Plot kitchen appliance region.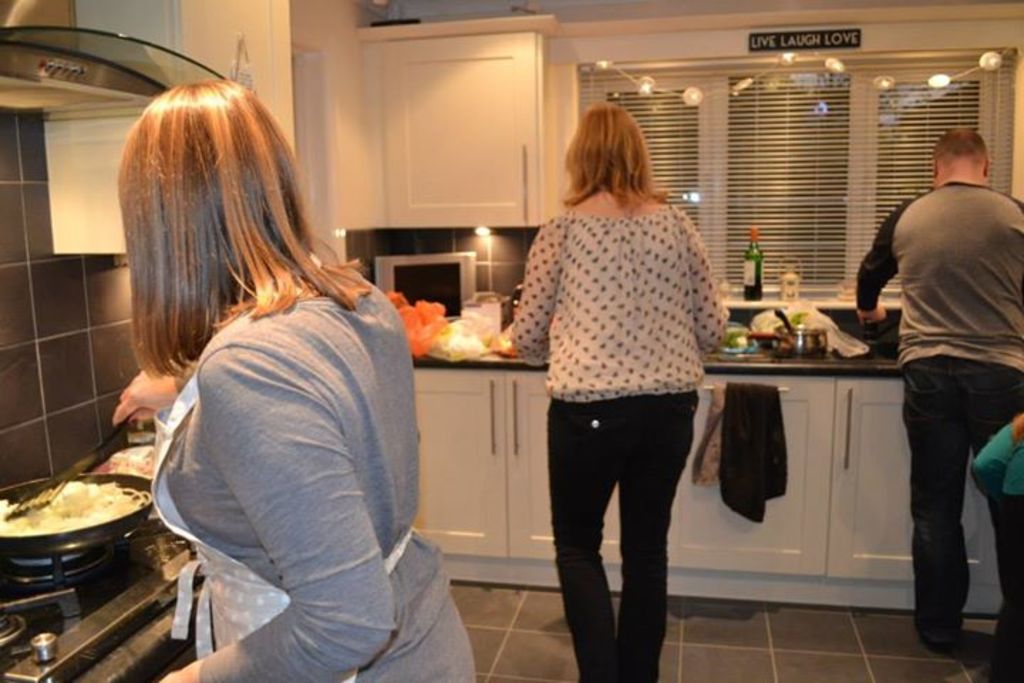
Plotted at detection(0, 0, 230, 120).
